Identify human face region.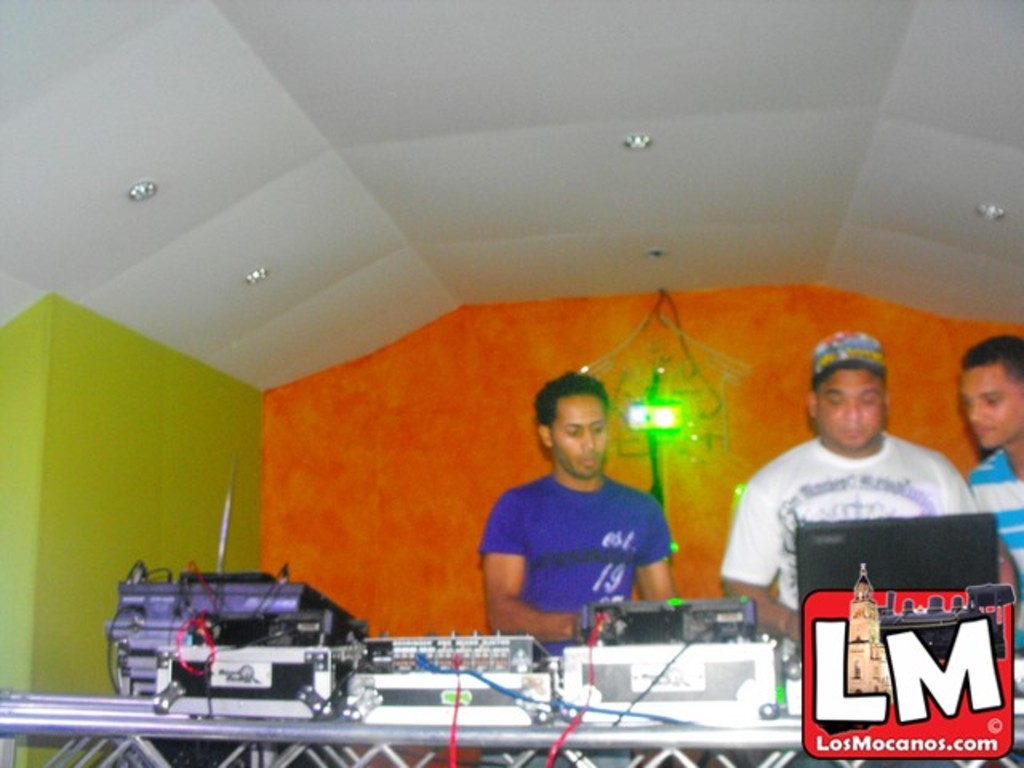
Region: select_region(550, 402, 603, 483).
